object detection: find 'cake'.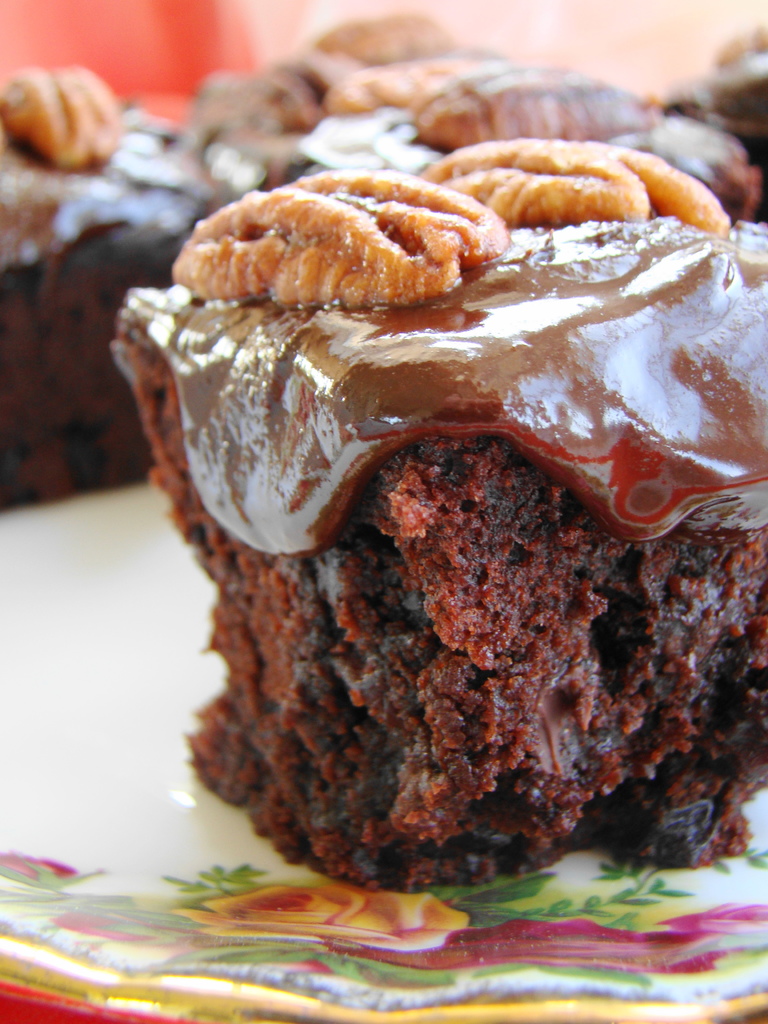
(107,140,767,889).
